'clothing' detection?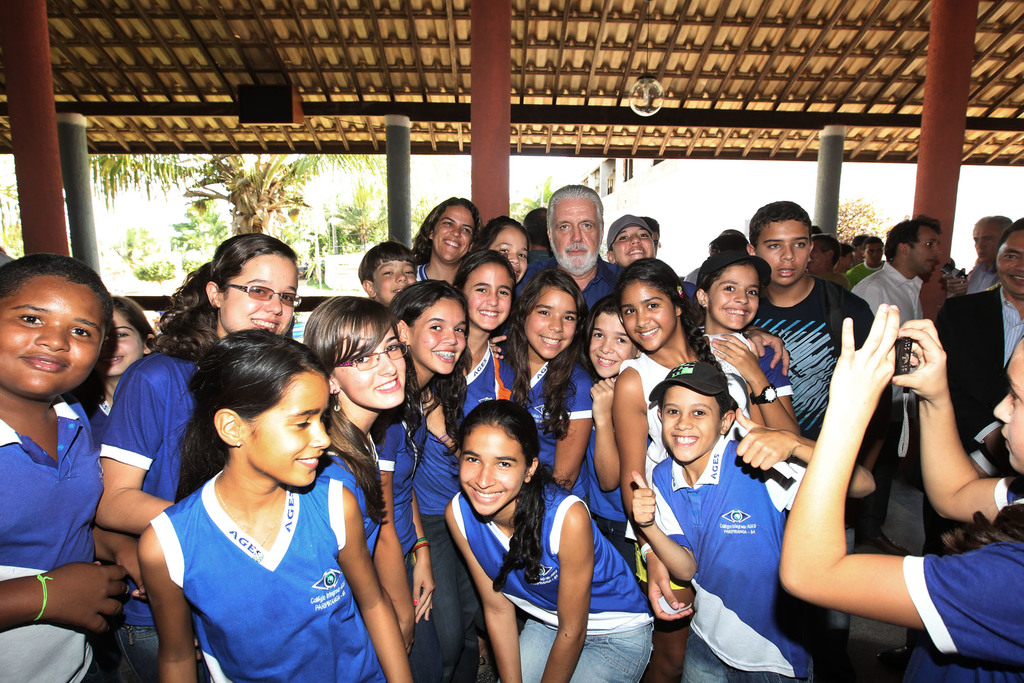
rect(849, 264, 922, 531)
